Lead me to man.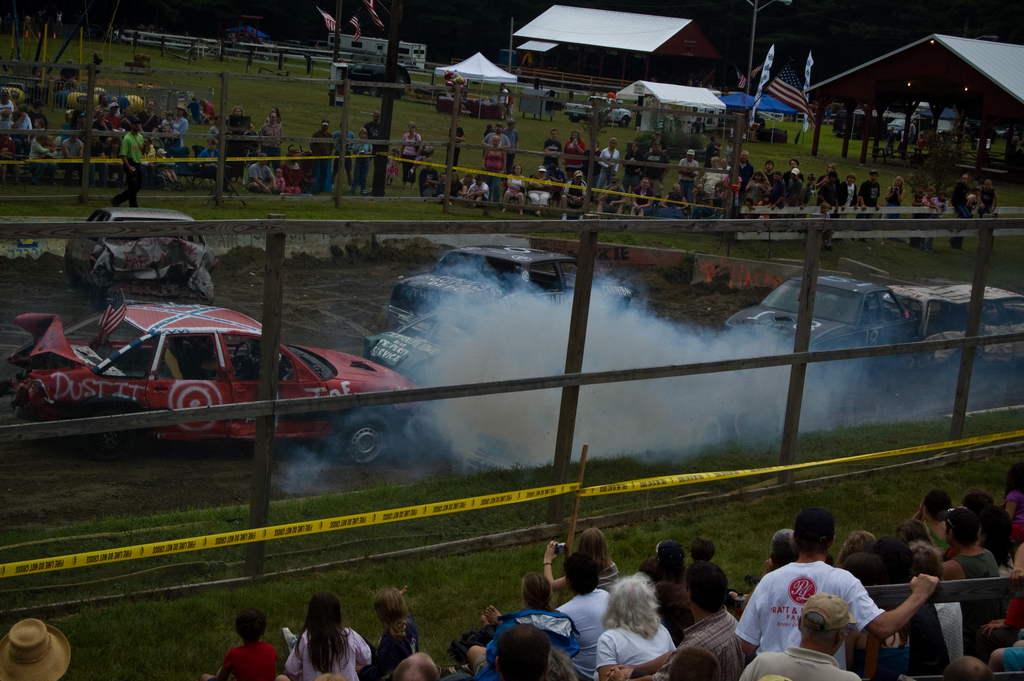
Lead to (x1=482, y1=554, x2=613, y2=680).
